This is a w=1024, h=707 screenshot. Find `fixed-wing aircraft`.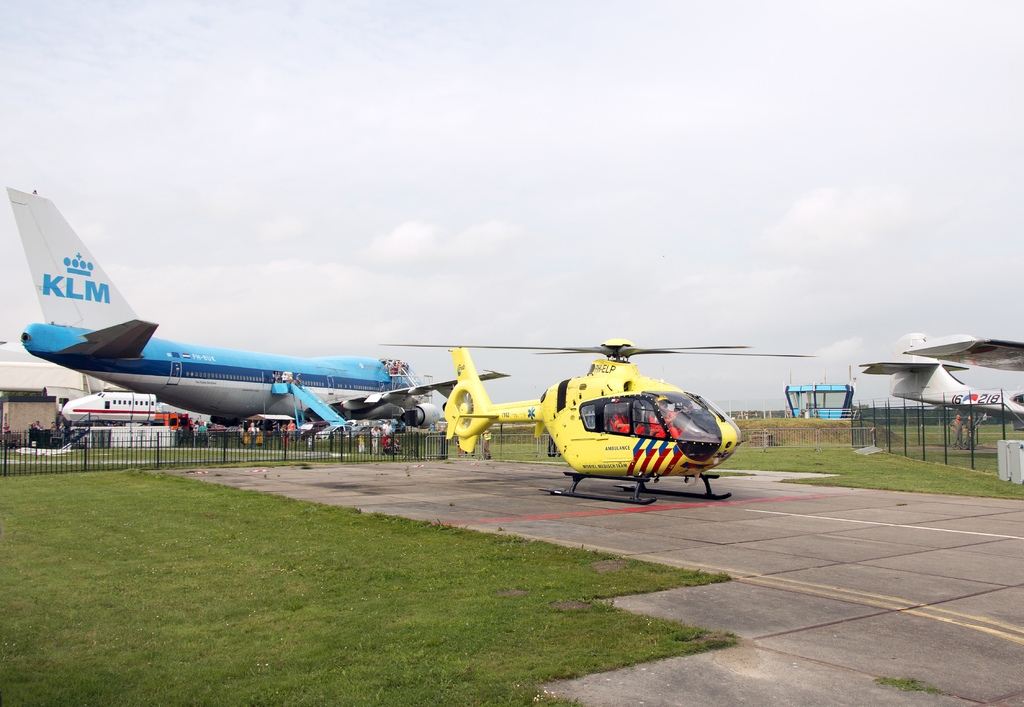
Bounding box: {"x1": 0, "y1": 185, "x2": 502, "y2": 443}.
